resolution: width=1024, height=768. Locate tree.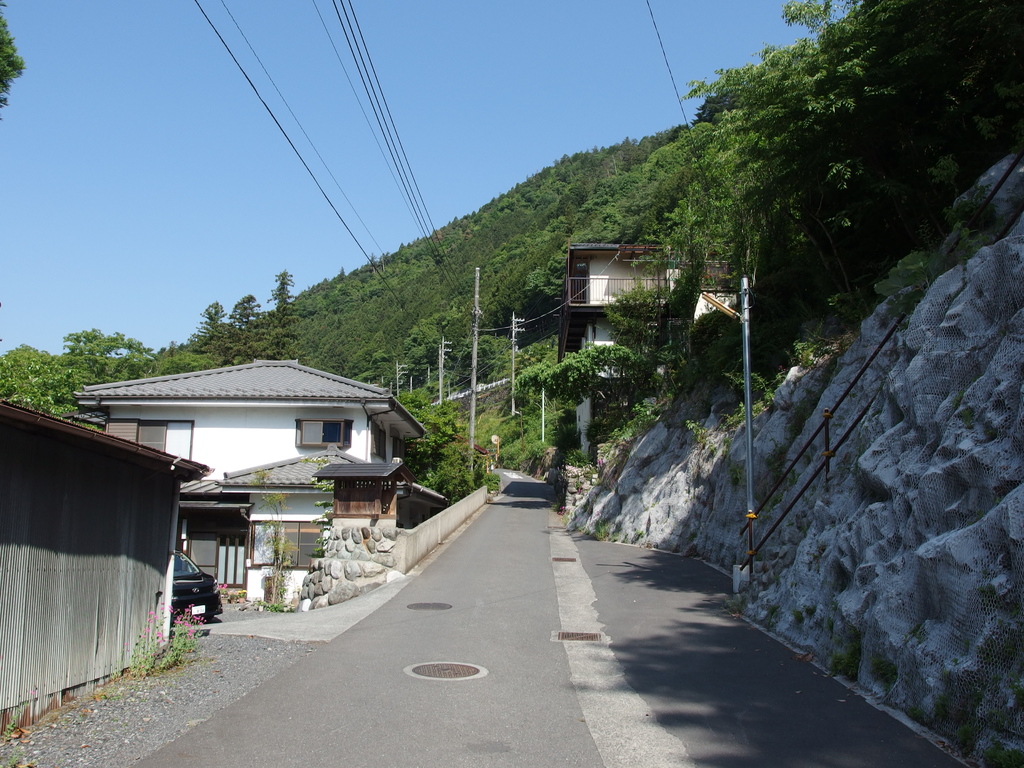
l=244, t=261, r=303, b=358.
